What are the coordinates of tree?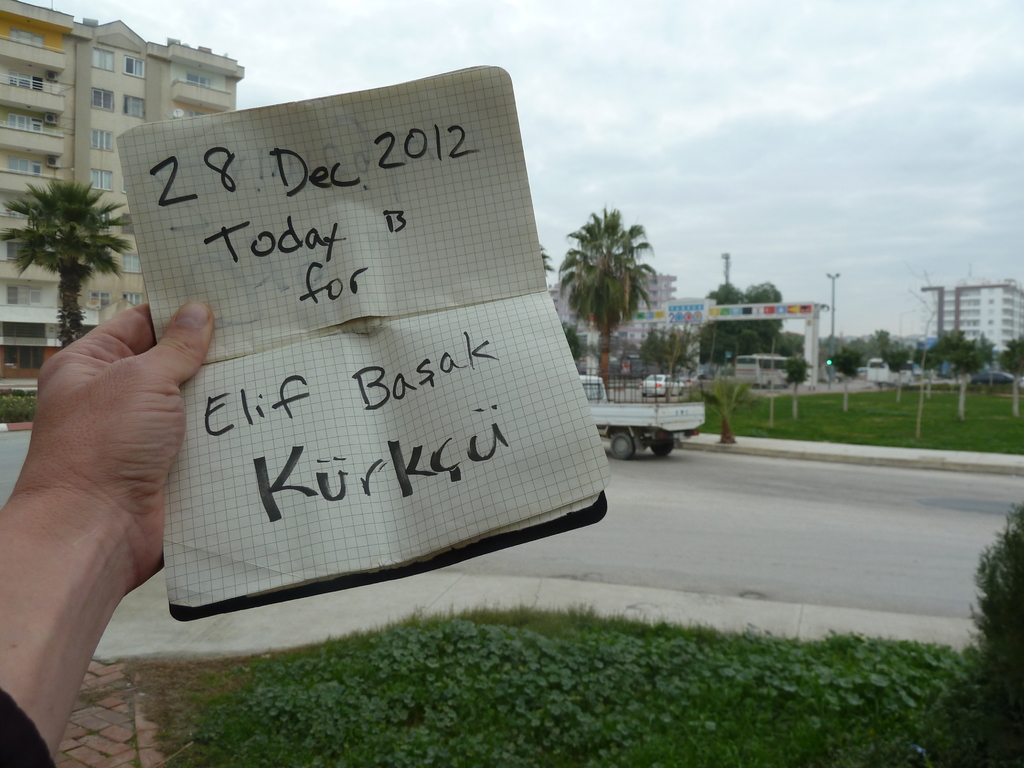
bbox(916, 346, 941, 374).
